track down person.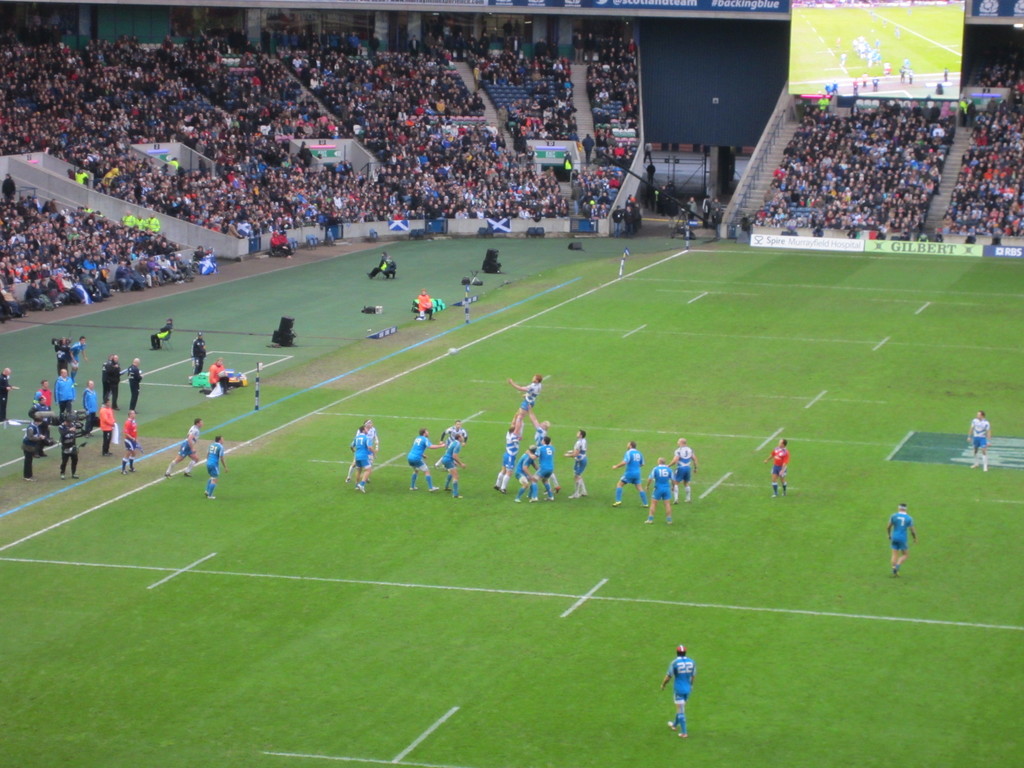
Tracked to x1=68 y1=336 x2=94 y2=371.
